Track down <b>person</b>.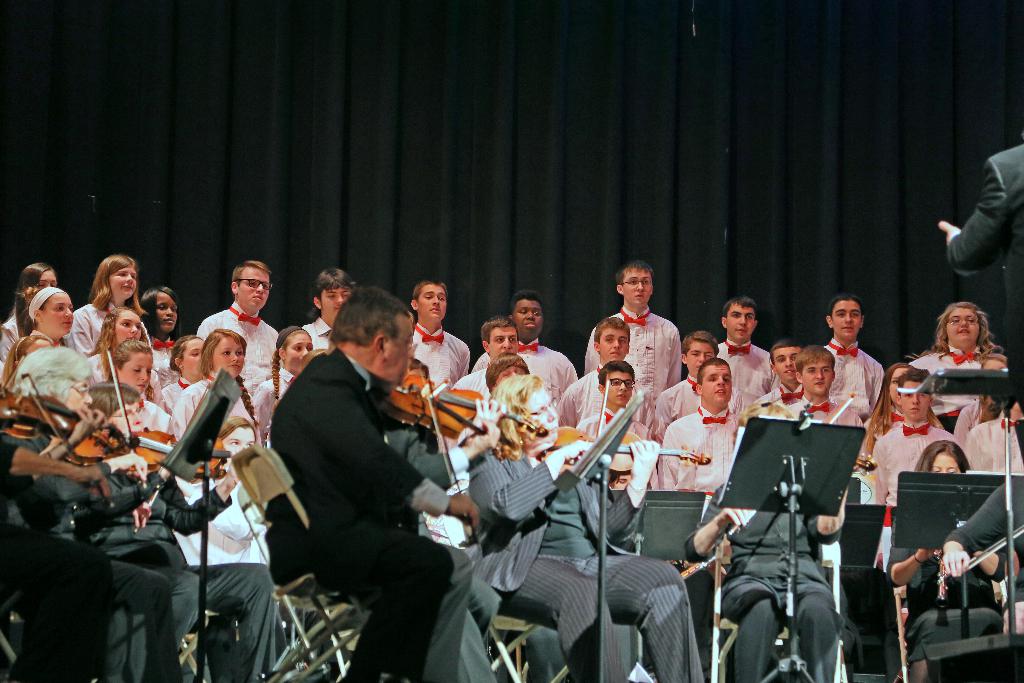
Tracked to left=941, top=128, right=1023, bottom=393.
